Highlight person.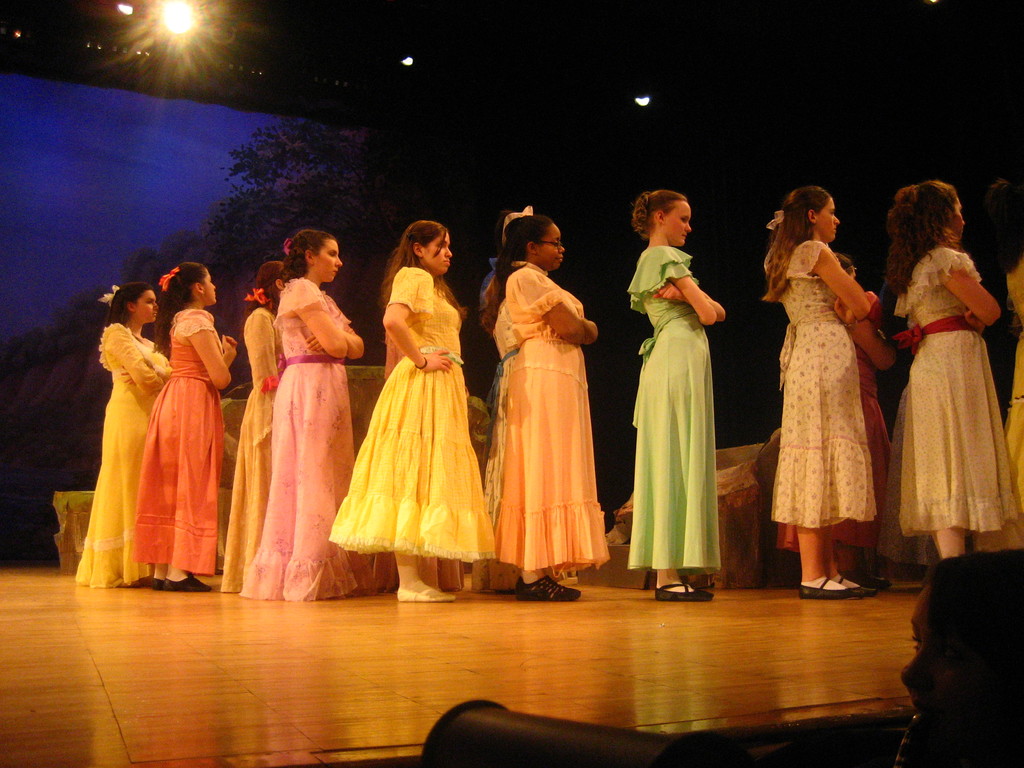
Highlighted region: bbox=(465, 387, 494, 487).
